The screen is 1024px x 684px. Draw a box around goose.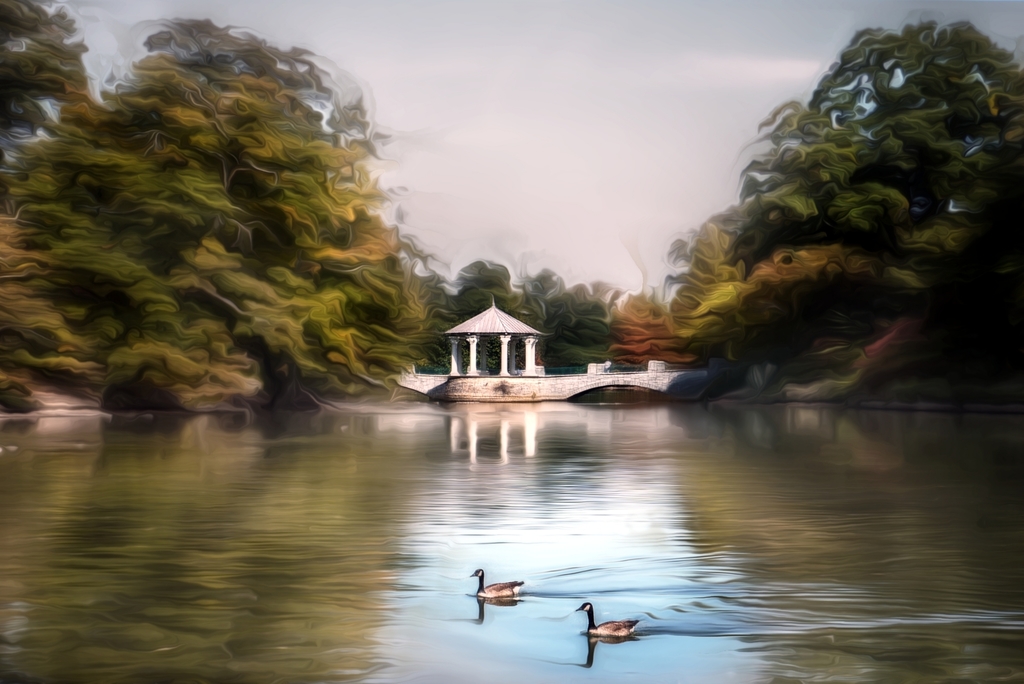
{"x1": 464, "y1": 567, "x2": 529, "y2": 603}.
